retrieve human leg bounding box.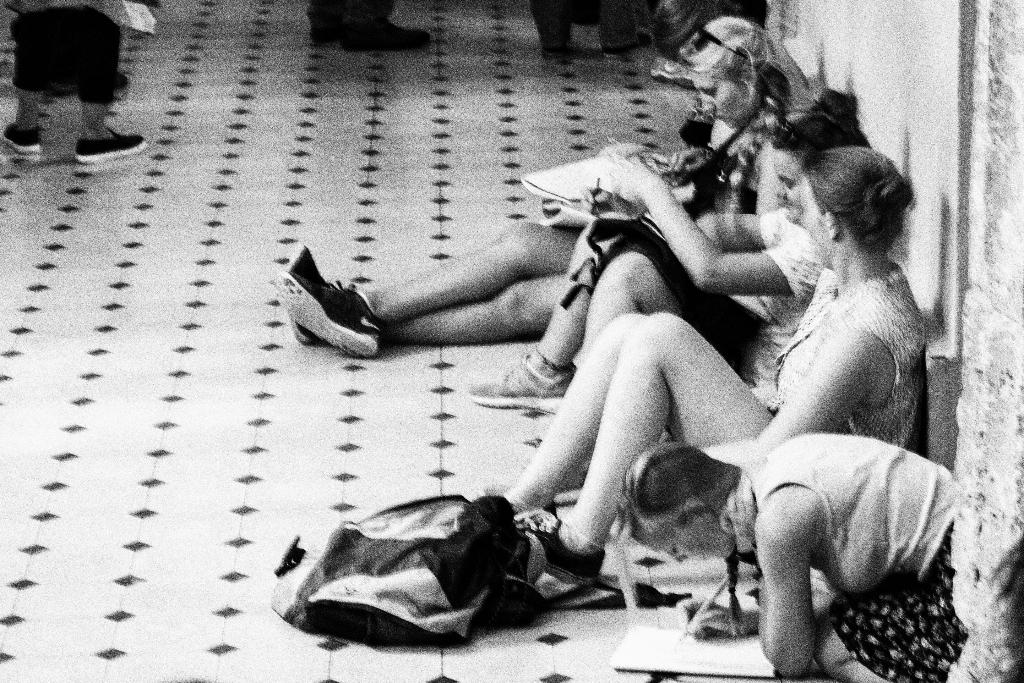
Bounding box: 474,197,632,400.
